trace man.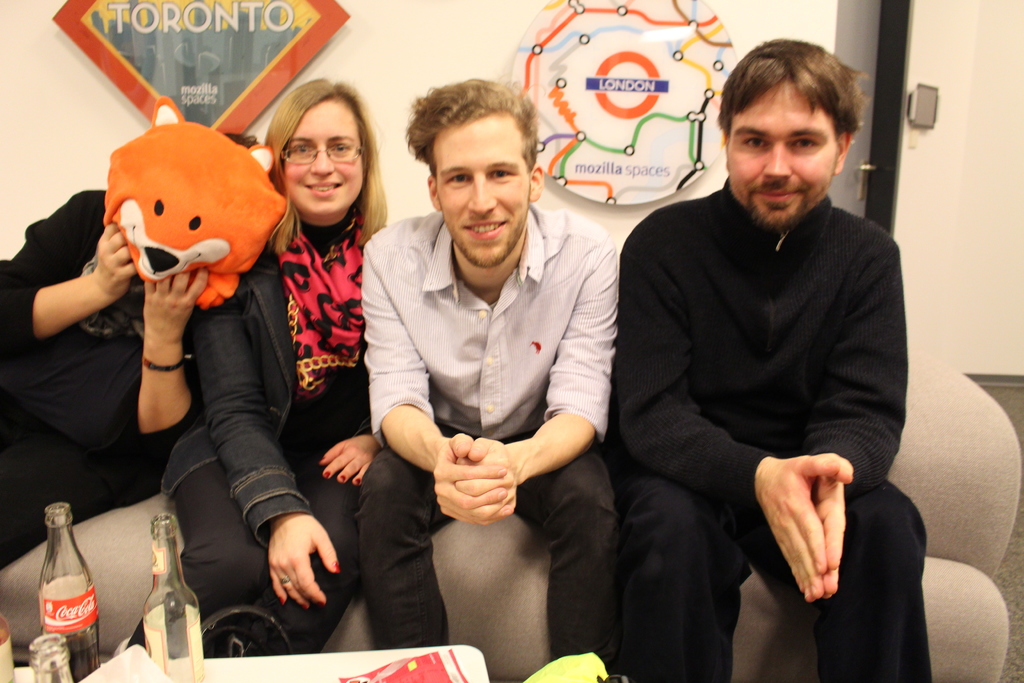
Traced to BBox(0, 136, 282, 564).
